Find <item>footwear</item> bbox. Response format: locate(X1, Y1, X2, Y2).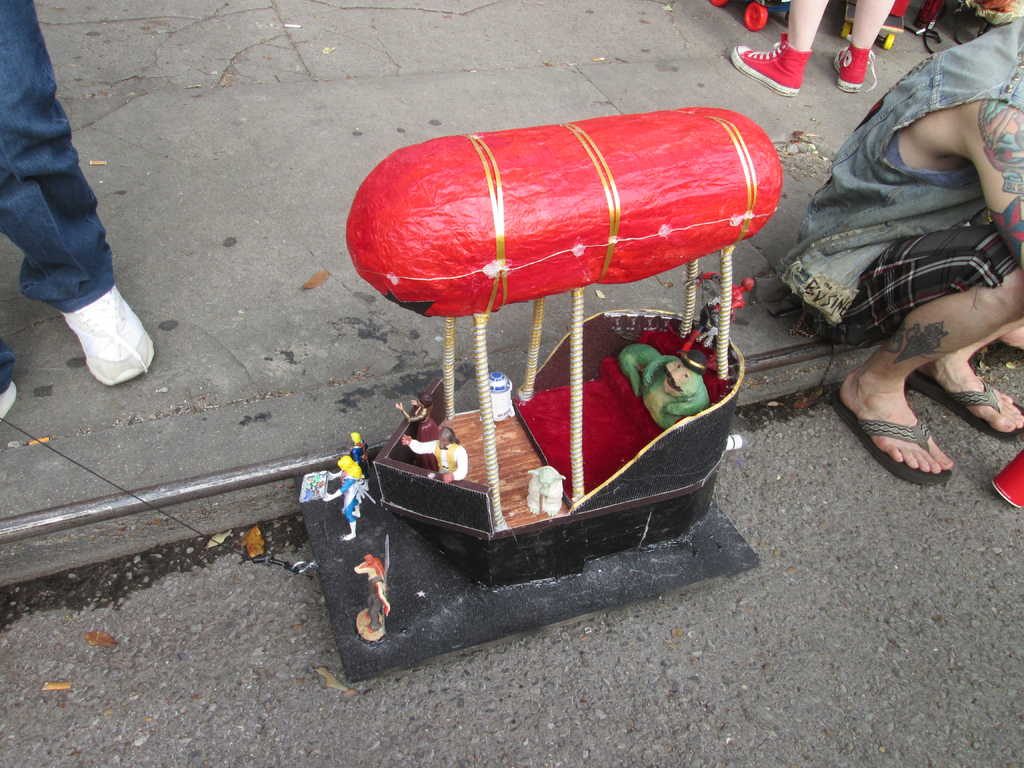
locate(732, 35, 812, 97).
